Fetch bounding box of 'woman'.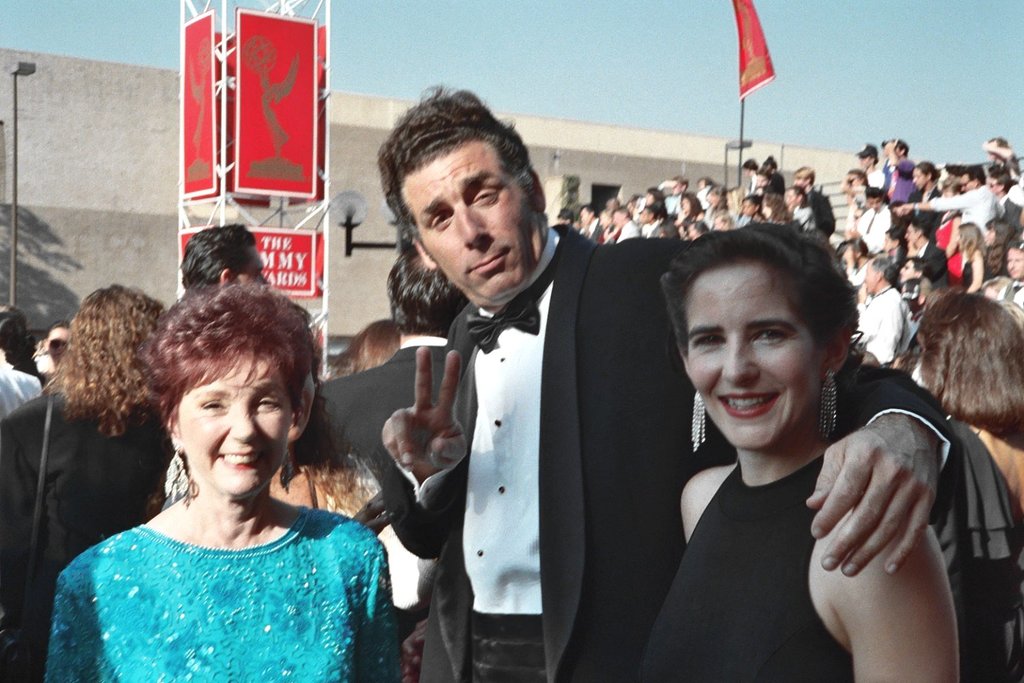
Bbox: (x1=0, y1=283, x2=186, y2=682).
